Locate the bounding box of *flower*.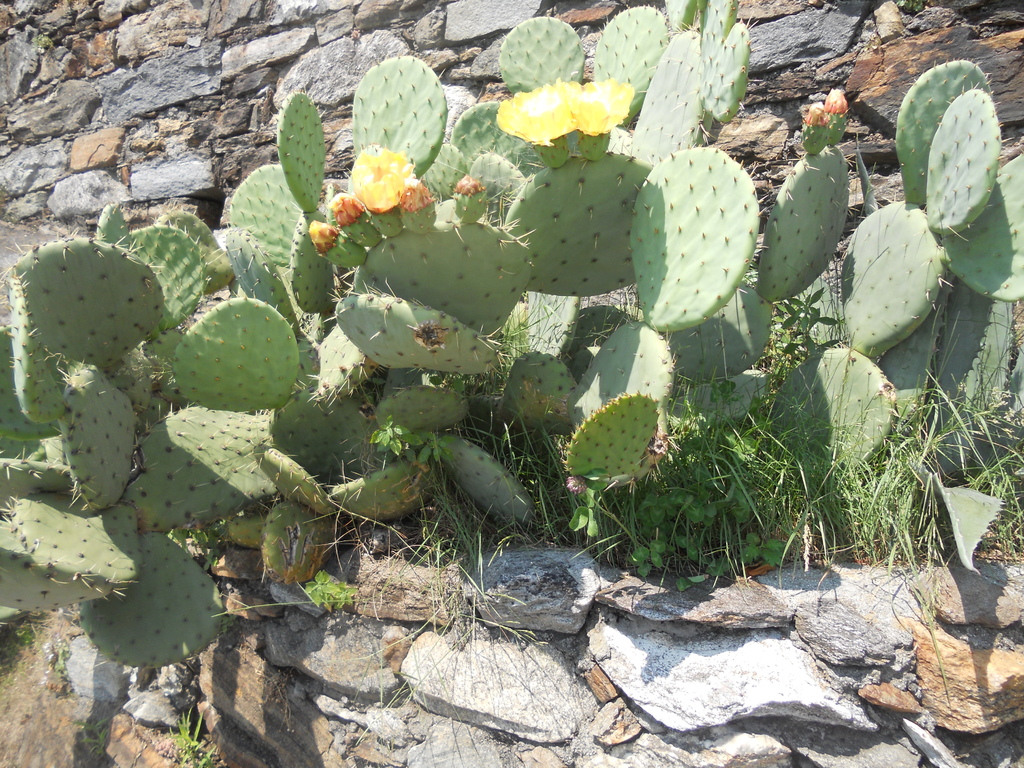
Bounding box: crop(318, 184, 356, 236).
